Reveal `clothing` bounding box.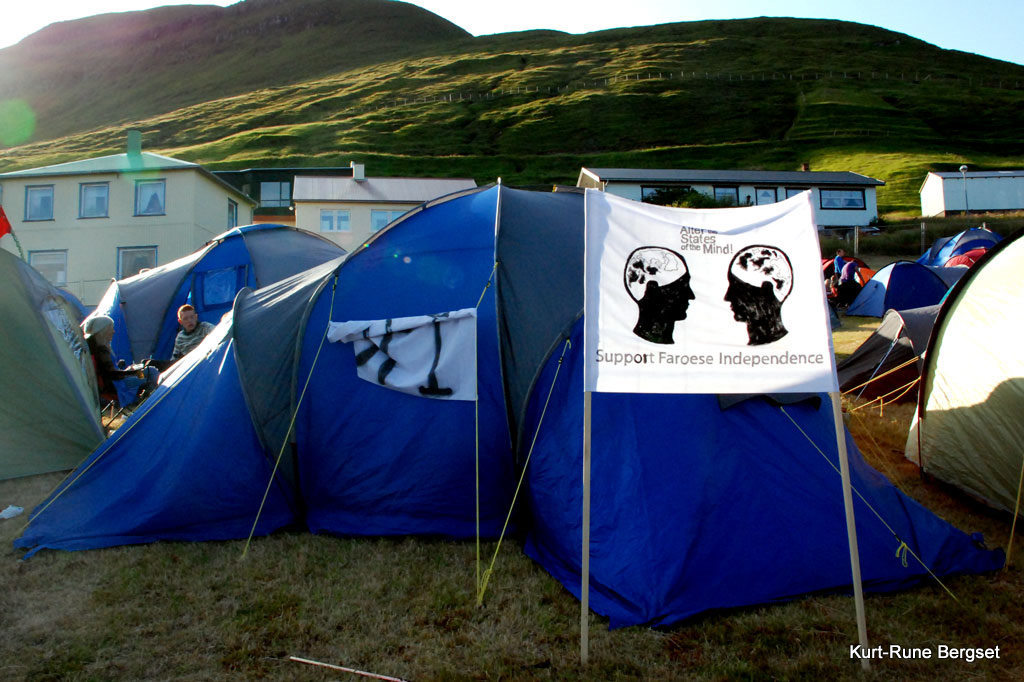
Revealed: [93, 336, 153, 402].
